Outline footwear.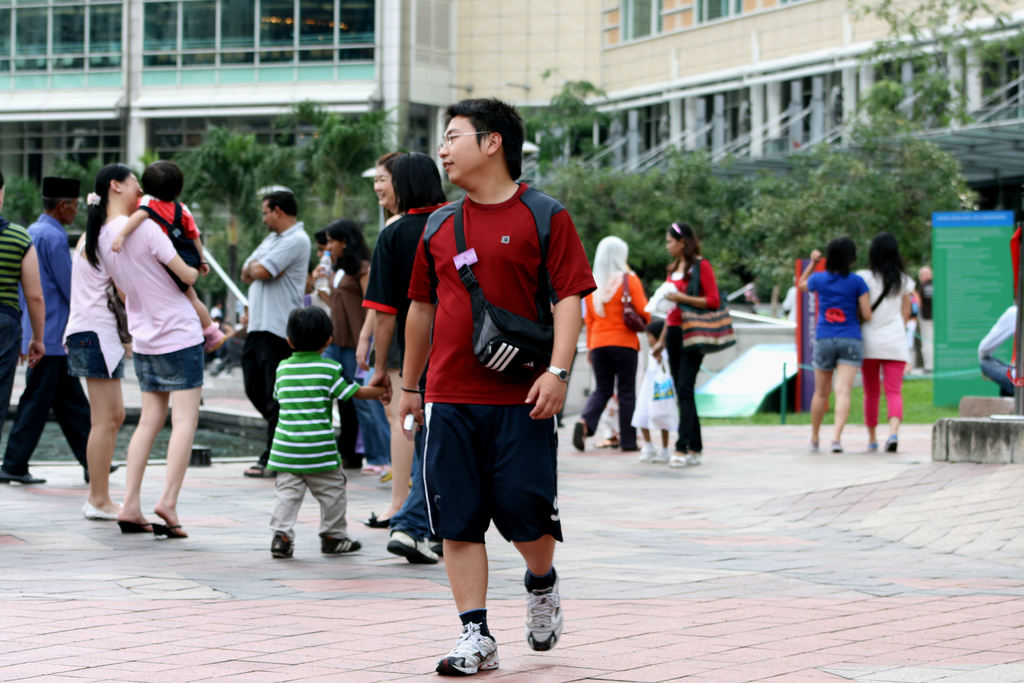
Outline: [x1=436, y1=624, x2=502, y2=678].
